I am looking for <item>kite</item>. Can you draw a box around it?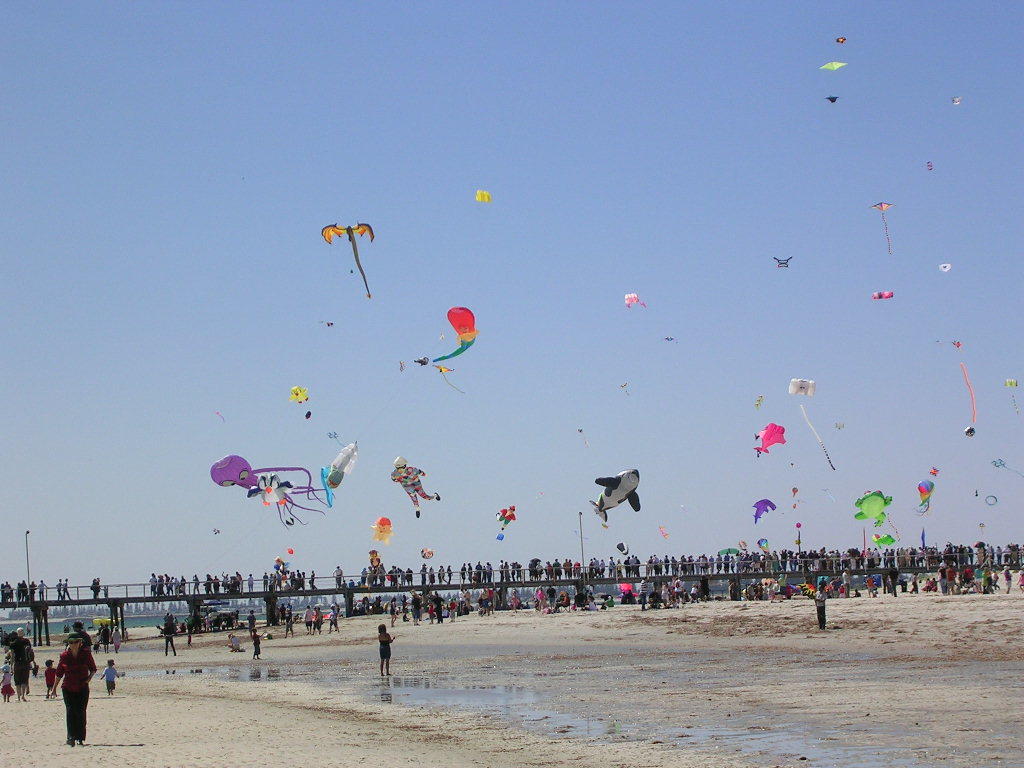
Sure, the bounding box is <box>926,463,940,478</box>.
